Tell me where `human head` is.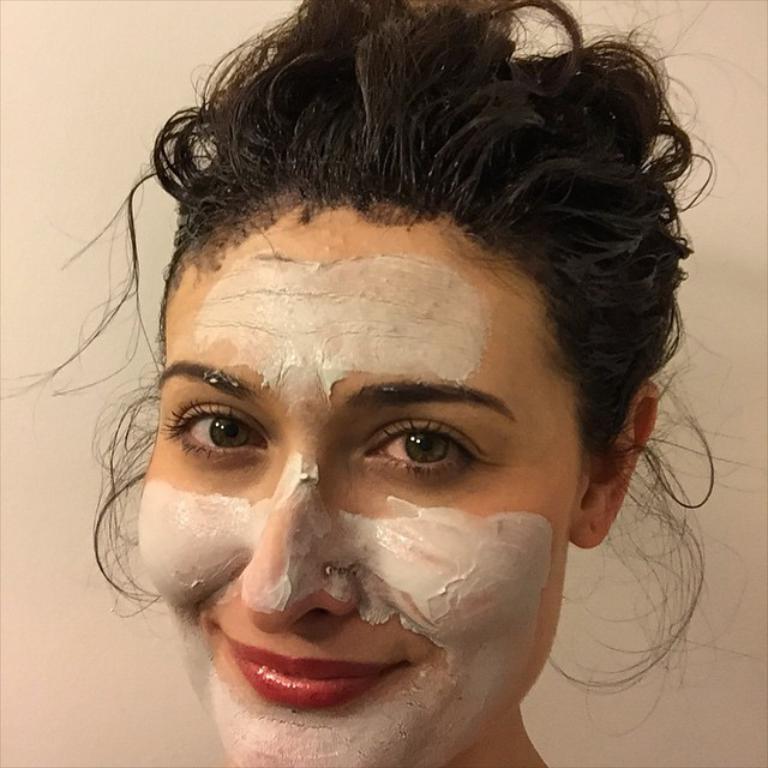
`human head` is at l=124, t=60, r=643, b=695.
